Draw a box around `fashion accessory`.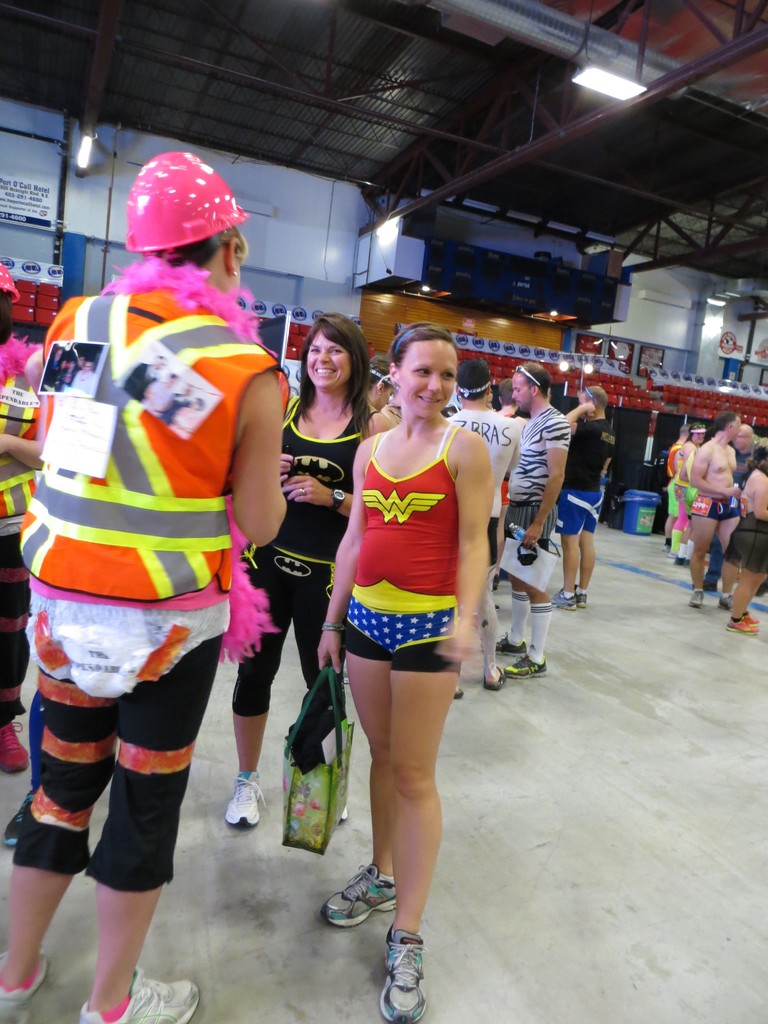
[left=492, top=631, right=527, bottom=657].
